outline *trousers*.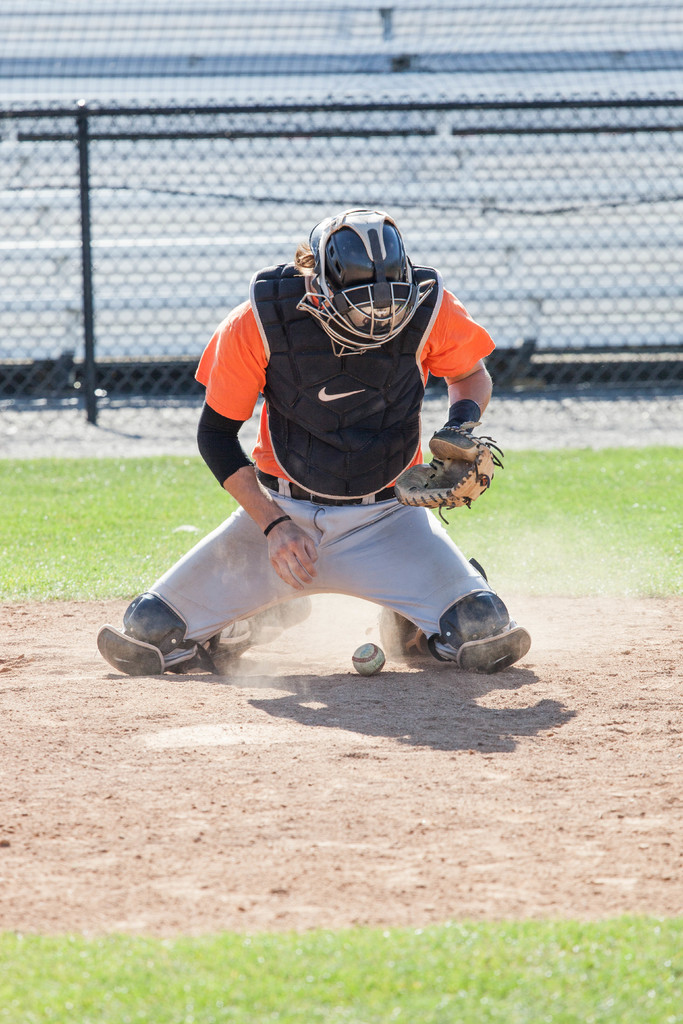
Outline: [122,493,518,660].
